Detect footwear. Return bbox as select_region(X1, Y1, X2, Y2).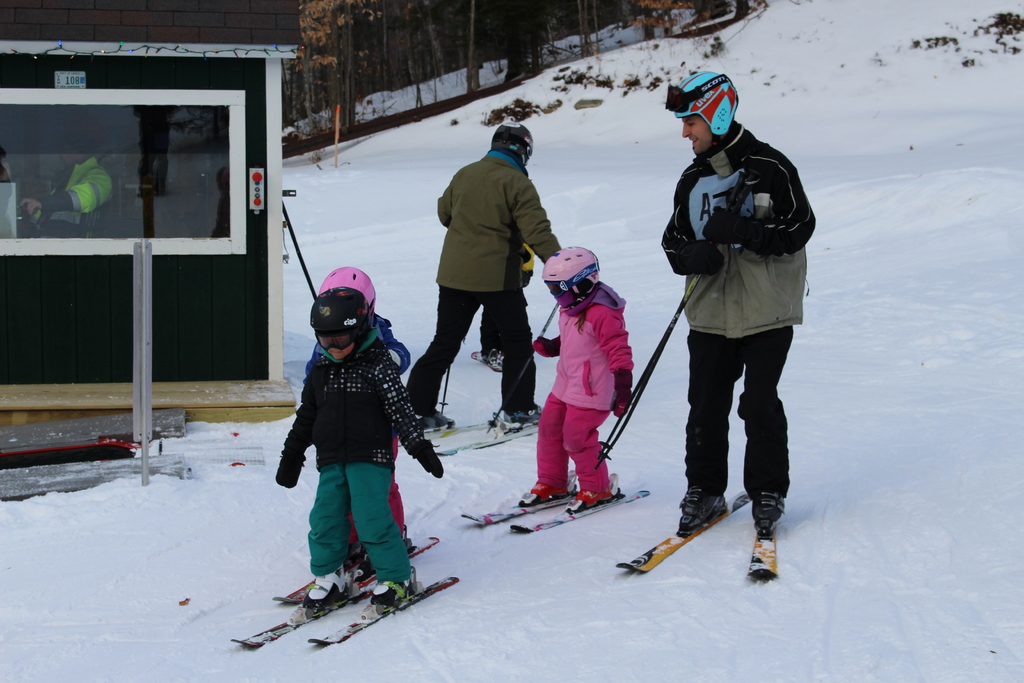
select_region(369, 573, 406, 609).
